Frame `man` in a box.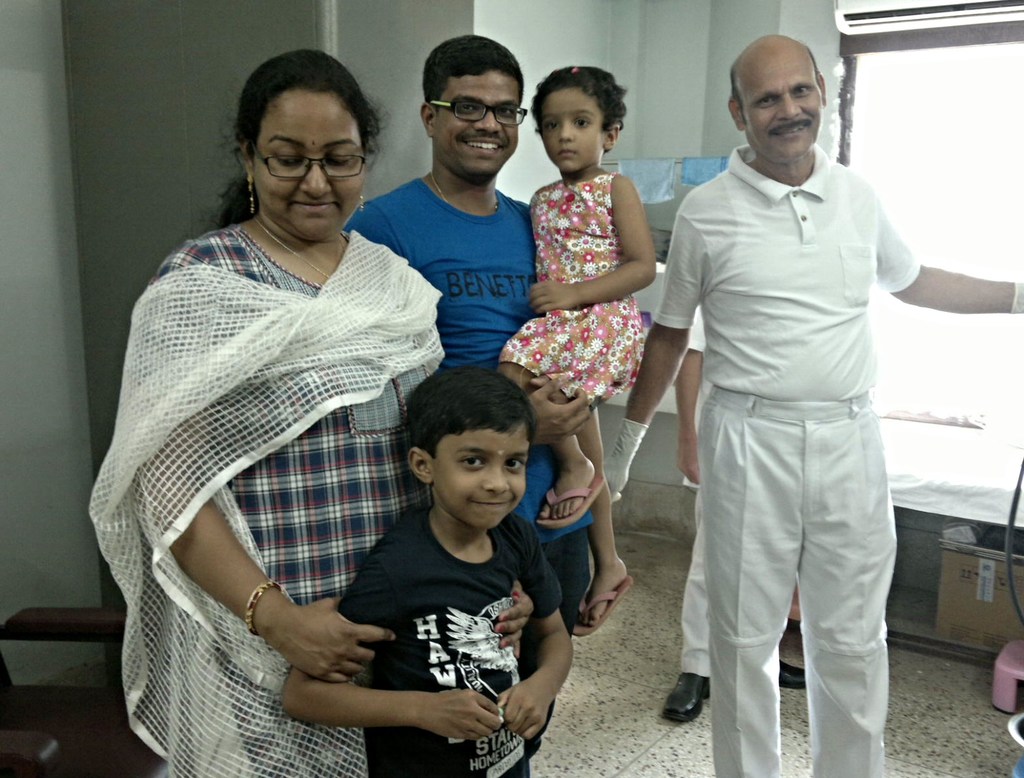
(x1=597, y1=31, x2=1023, y2=777).
